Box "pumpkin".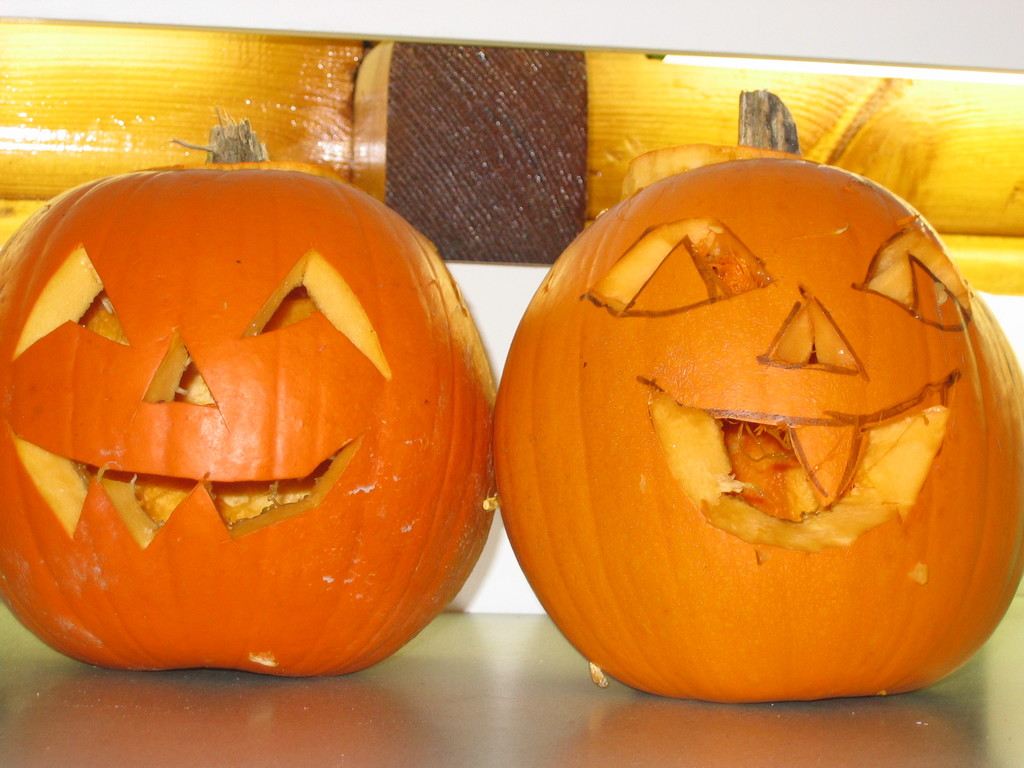
left=494, top=89, right=1023, bottom=704.
